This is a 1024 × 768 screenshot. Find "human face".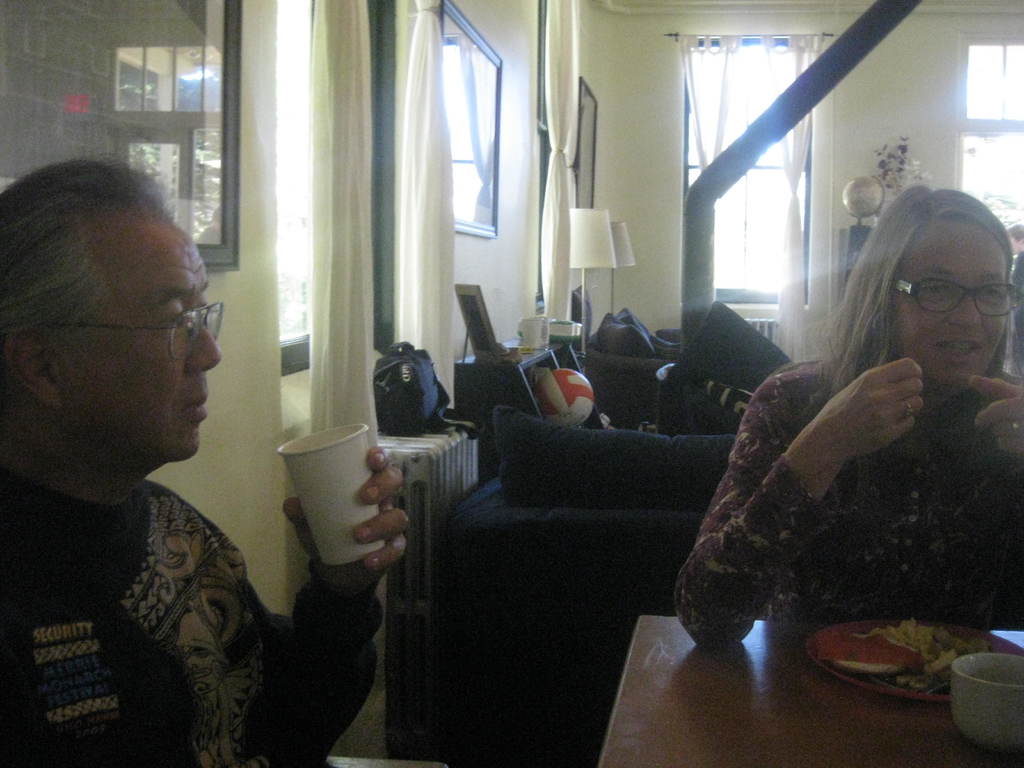
Bounding box: left=884, top=216, right=1012, bottom=387.
